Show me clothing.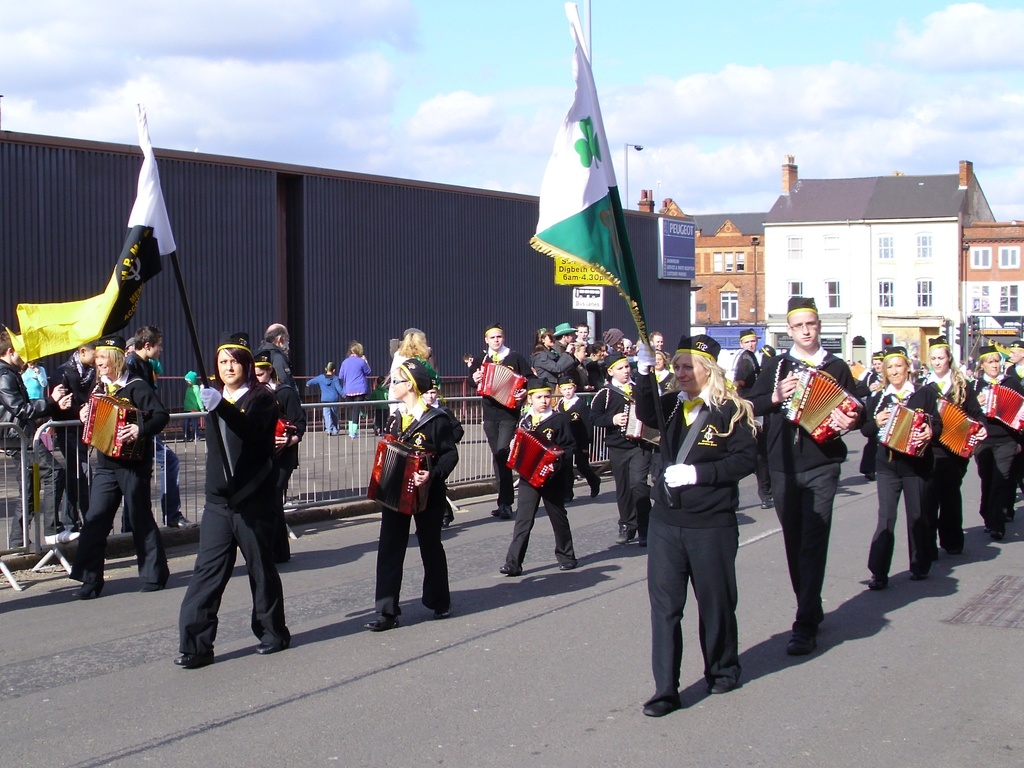
clothing is here: 741 344 856 625.
